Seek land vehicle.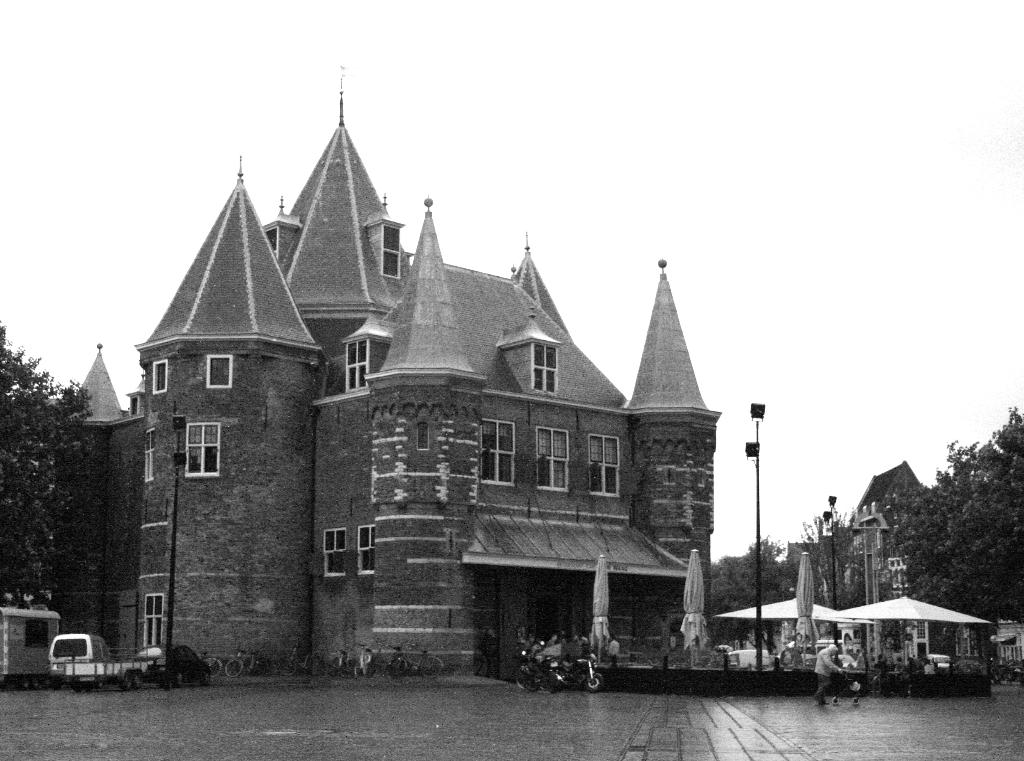
pyautogui.locateOnScreen(227, 640, 257, 675).
